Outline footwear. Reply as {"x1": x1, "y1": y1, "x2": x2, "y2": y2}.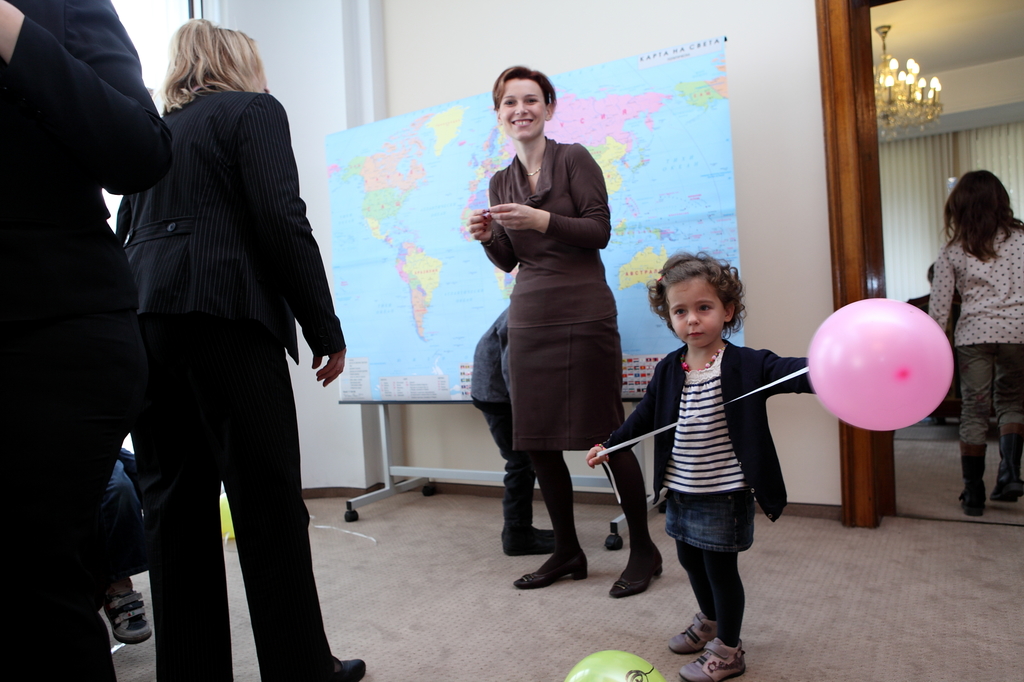
{"x1": 662, "y1": 610, "x2": 717, "y2": 656}.
